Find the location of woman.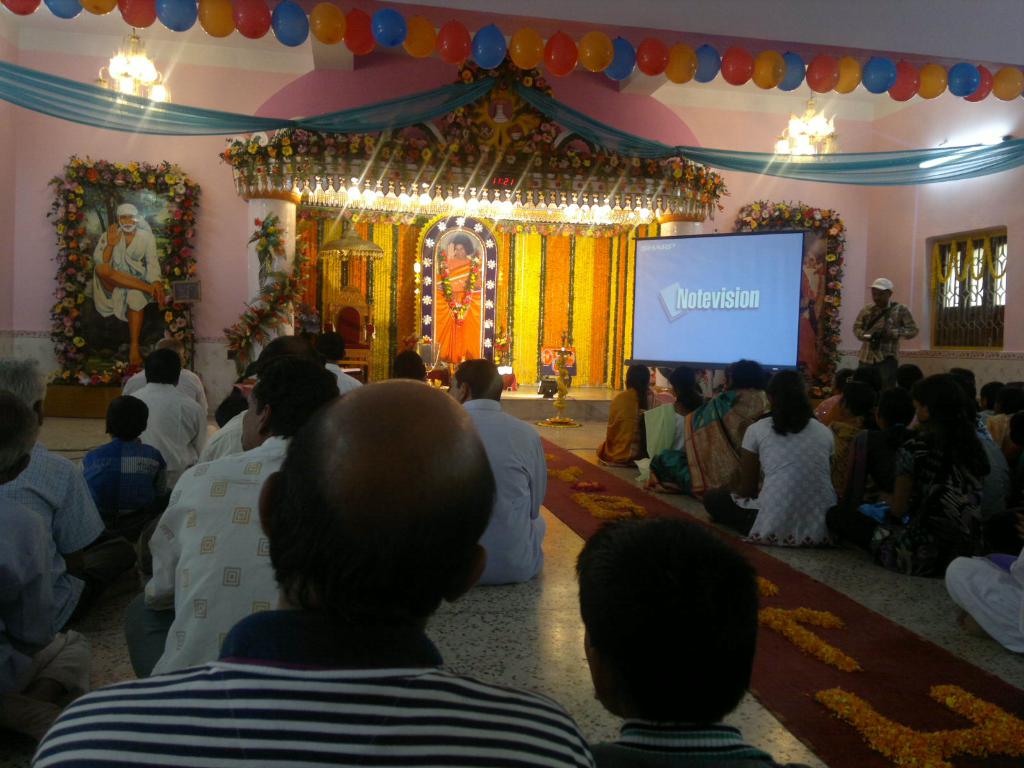
Location: [left=824, top=364, right=887, bottom=495].
